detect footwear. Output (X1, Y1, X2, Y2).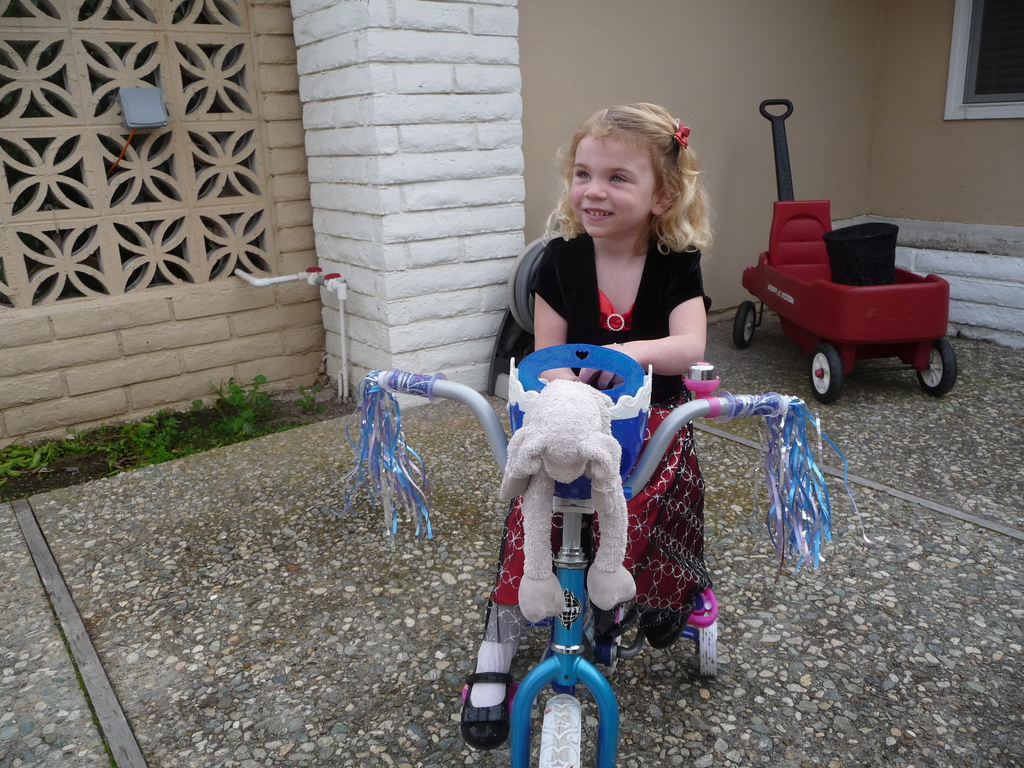
(647, 610, 689, 651).
